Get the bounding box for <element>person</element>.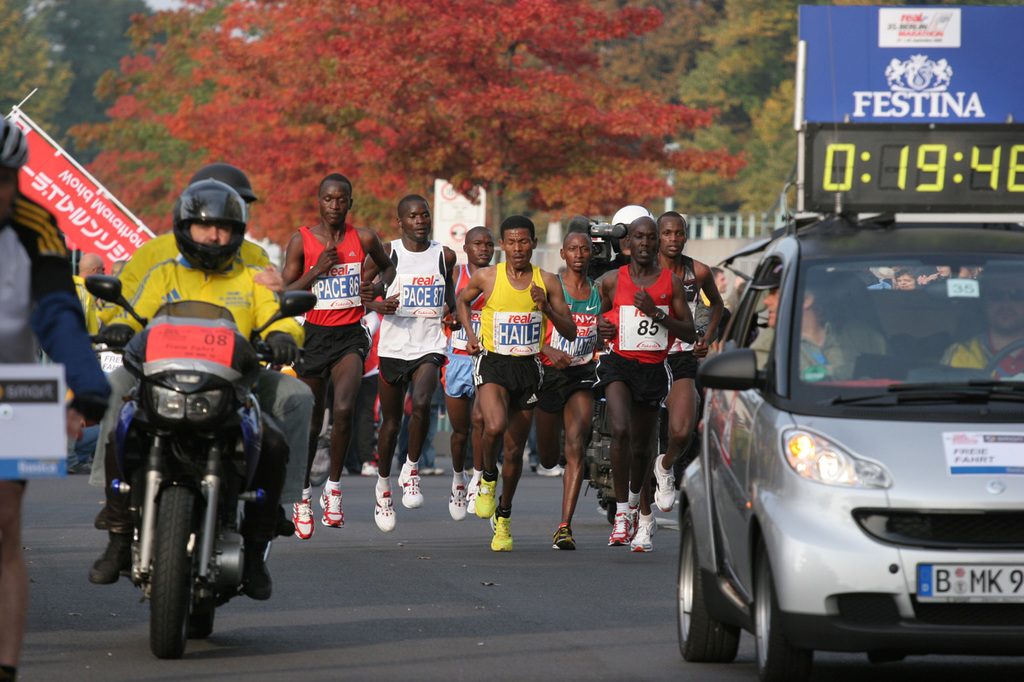
[left=428, top=223, right=493, bottom=523].
